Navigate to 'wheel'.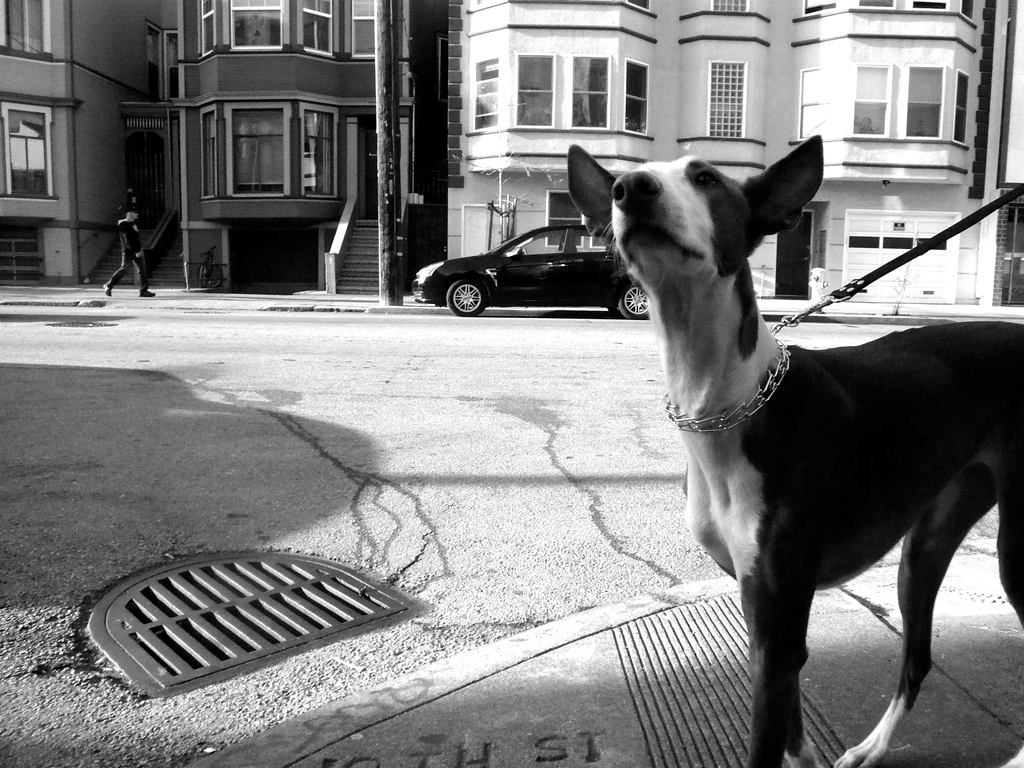
Navigation target: box=[618, 284, 654, 319].
